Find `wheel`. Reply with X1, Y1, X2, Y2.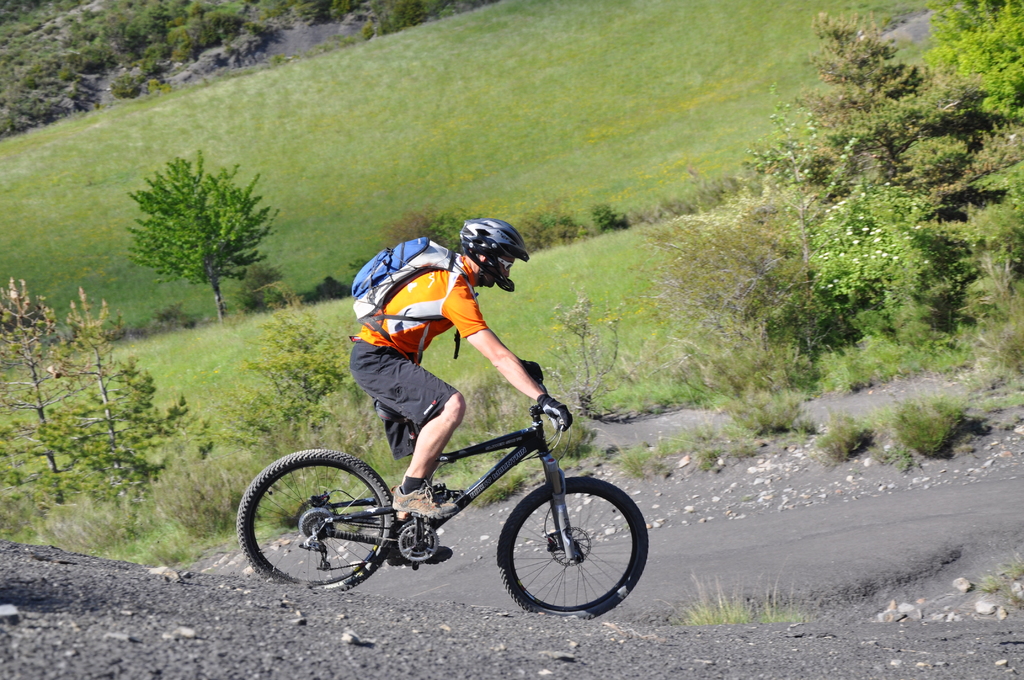
237, 450, 397, 592.
